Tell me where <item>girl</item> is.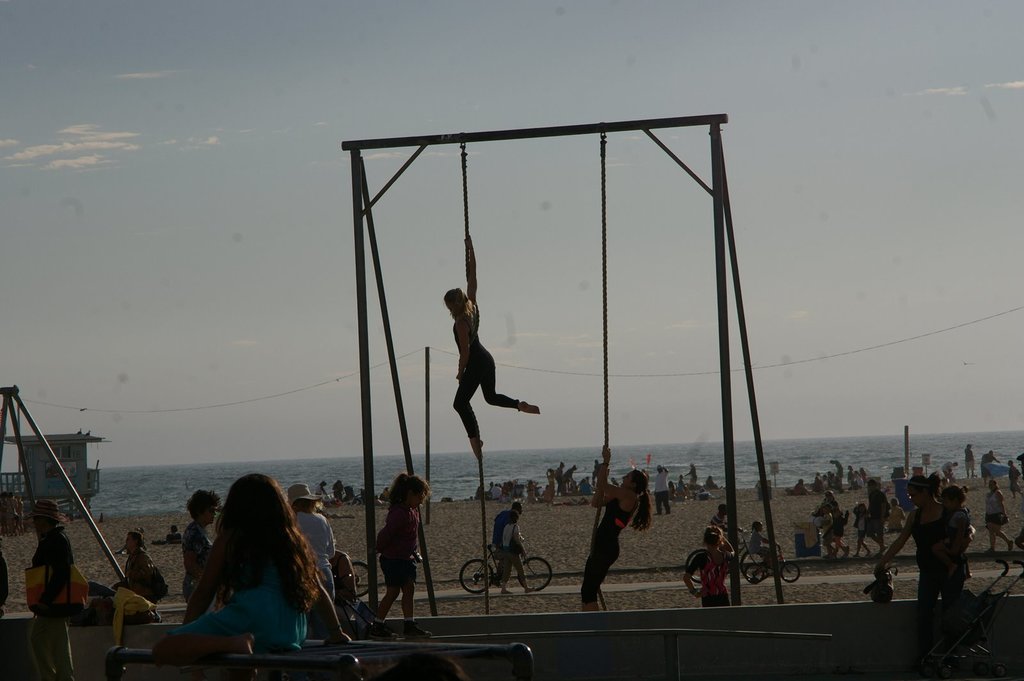
<item>girl</item> is at [x1=116, y1=534, x2=163, y2=610].
